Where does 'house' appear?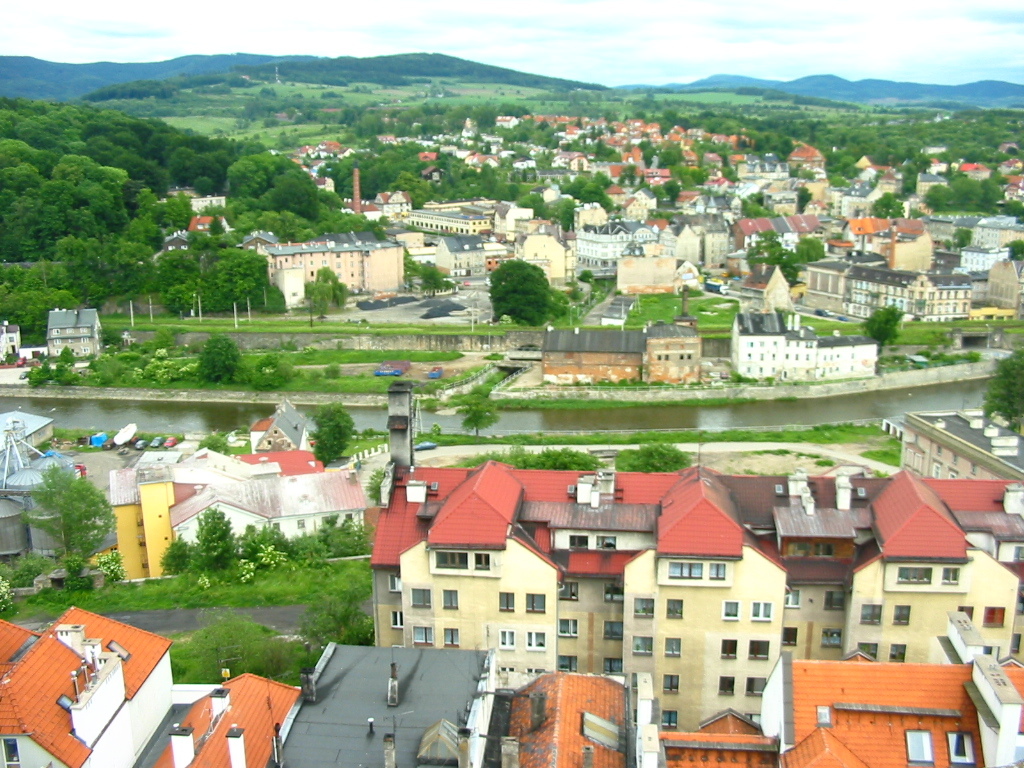
Appears at box(165, 232, 188, 253).
